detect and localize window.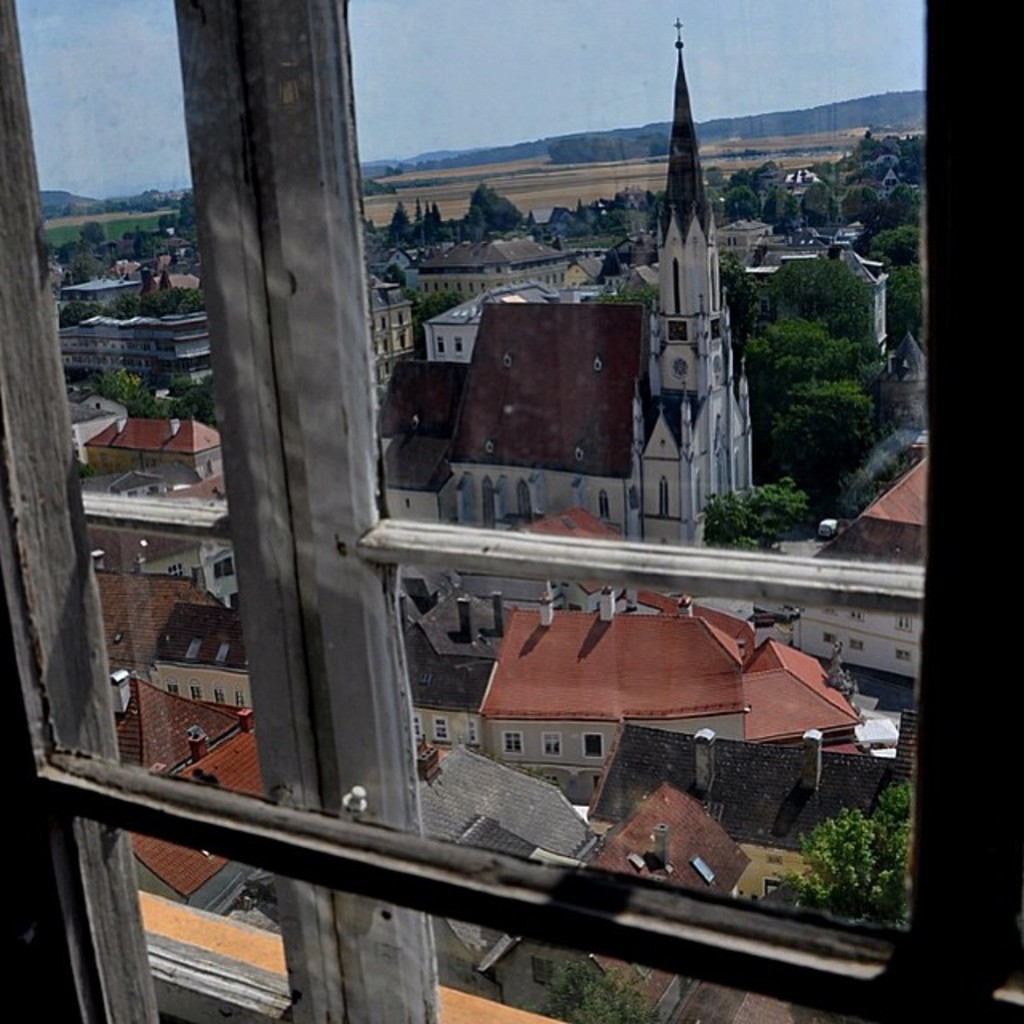
Localized at (450,331,470,360).
